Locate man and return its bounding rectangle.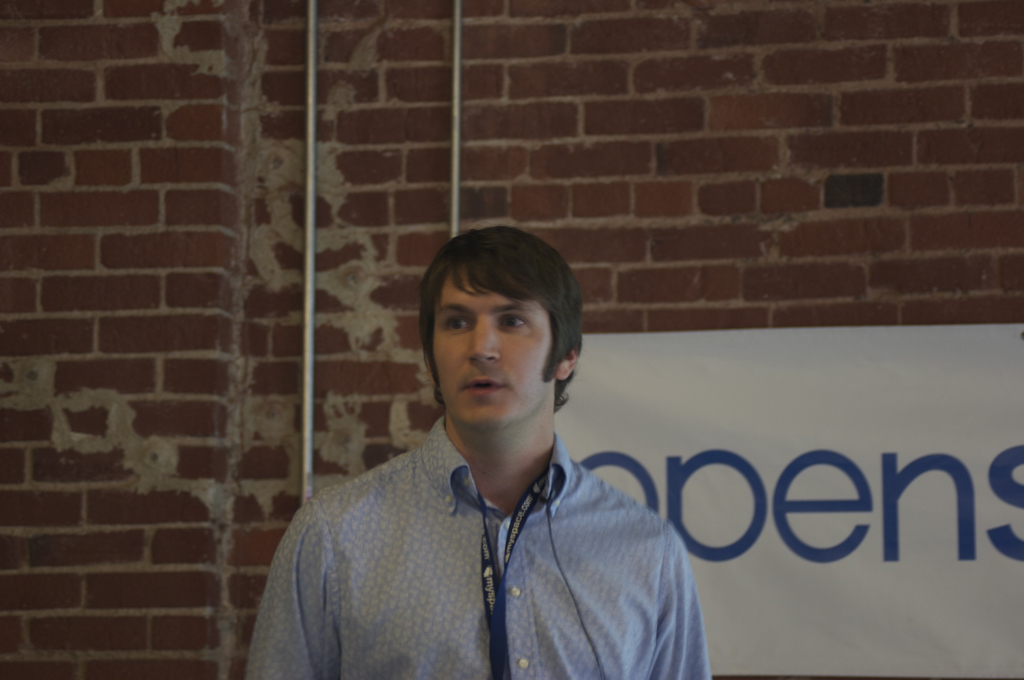
crop(238, 229, 721, 679).
